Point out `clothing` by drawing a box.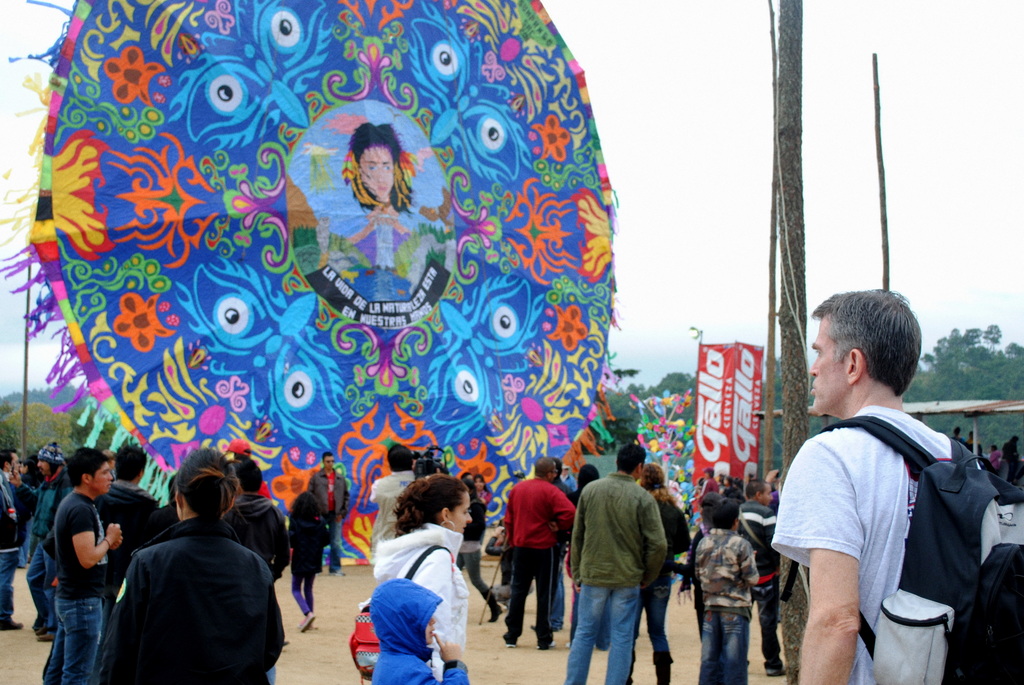
(808,317,849,417).
